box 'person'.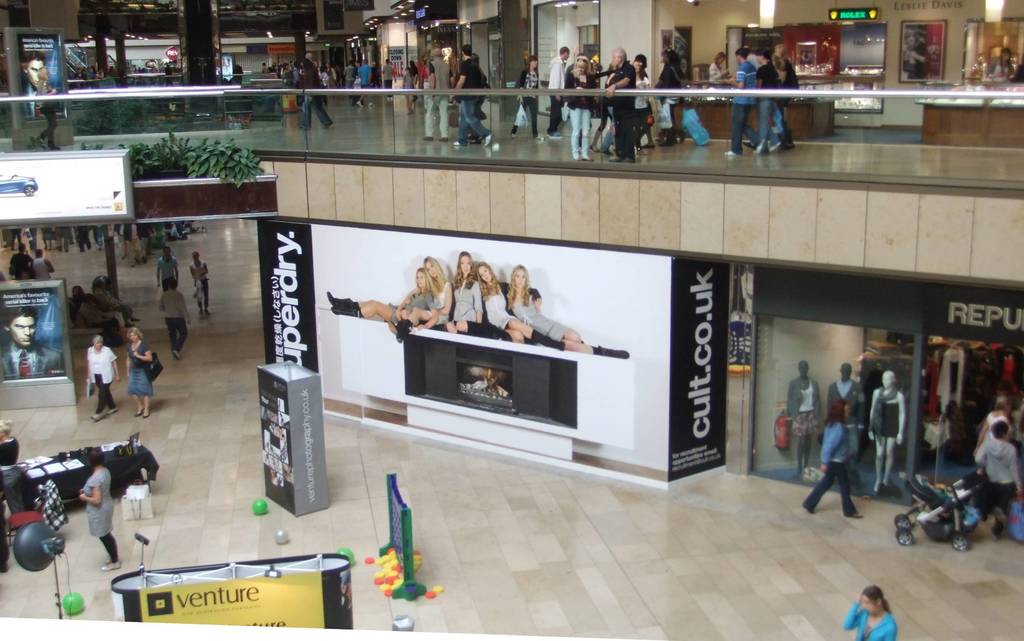
[824, 359, 859, 478].
